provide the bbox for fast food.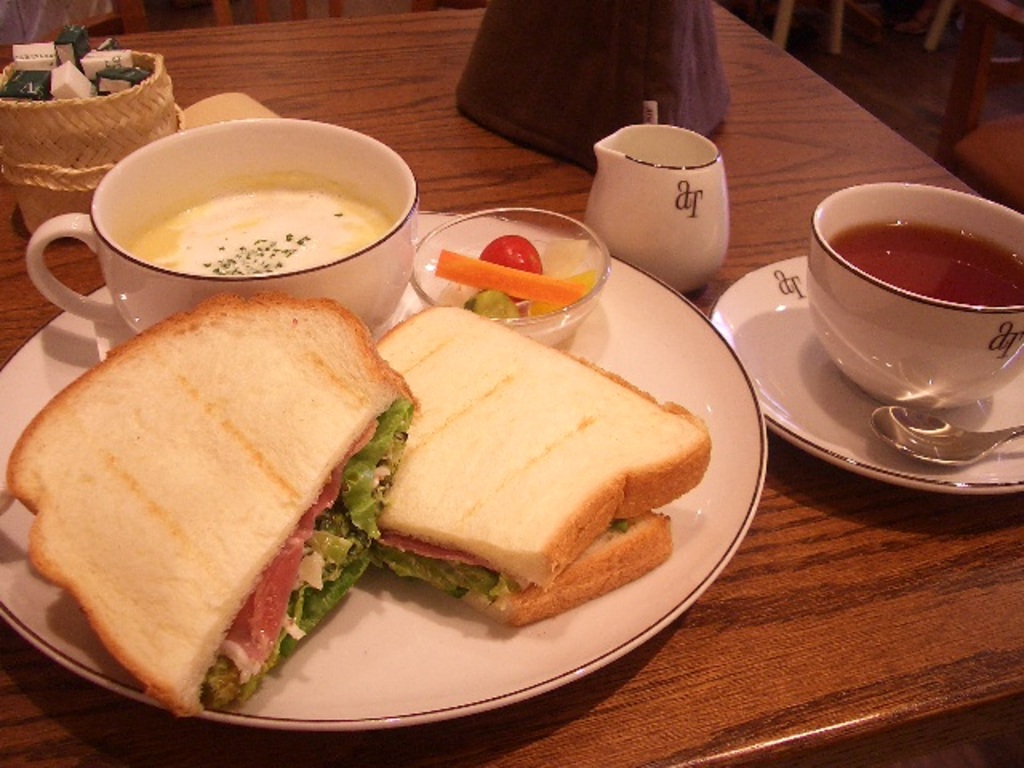
locate(43, 269, 424, 710).
